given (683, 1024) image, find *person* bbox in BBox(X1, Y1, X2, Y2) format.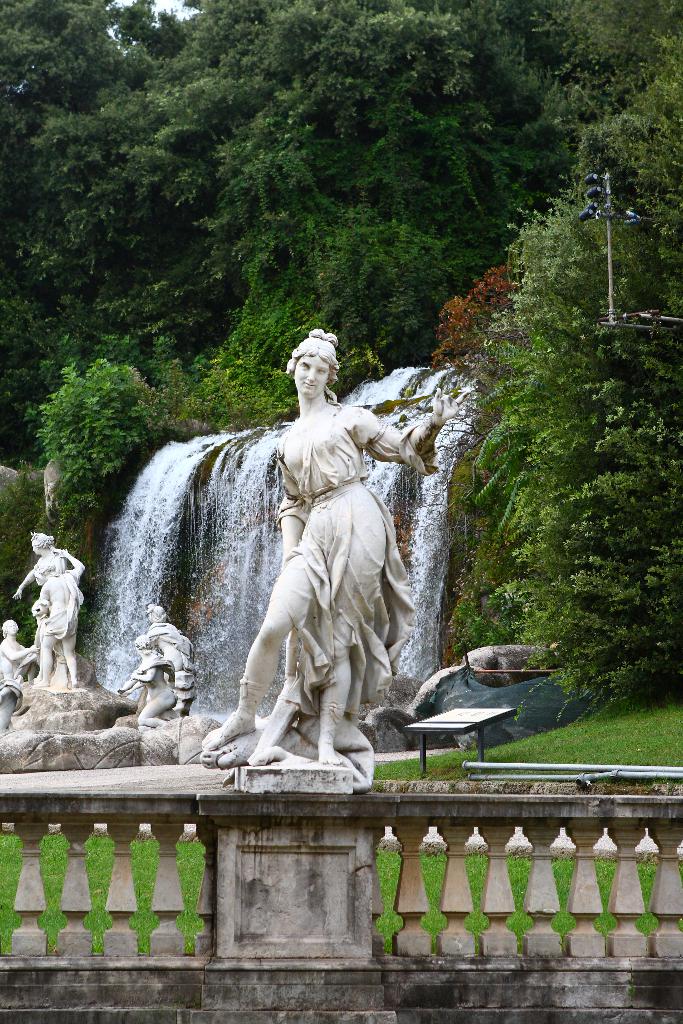
BBox(0, 622, 39, 703).
